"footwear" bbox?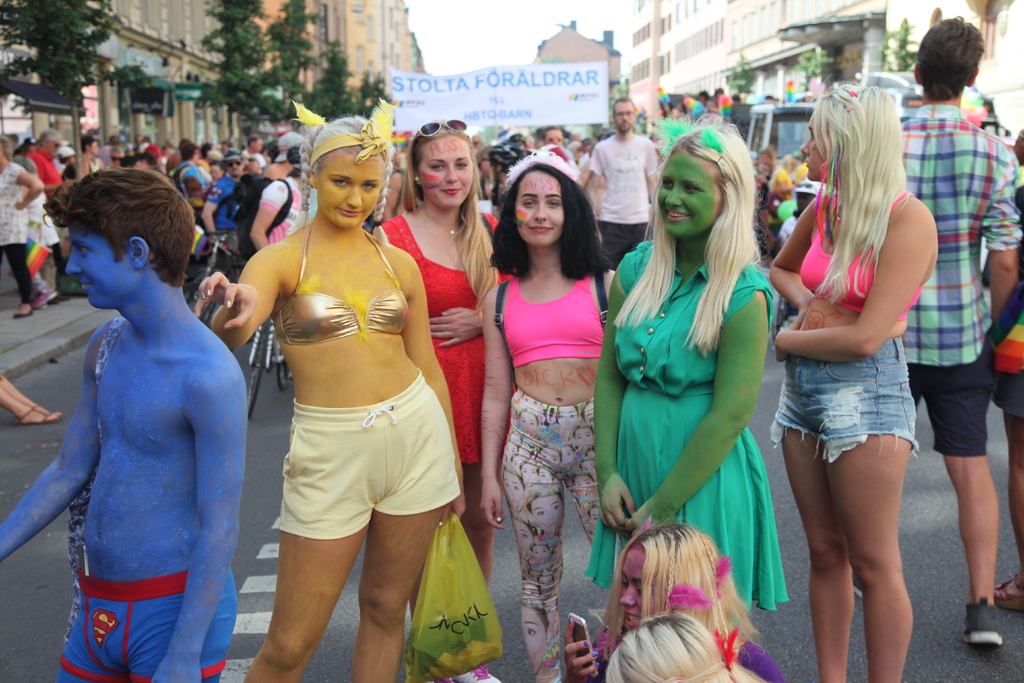
14/304/31/317
